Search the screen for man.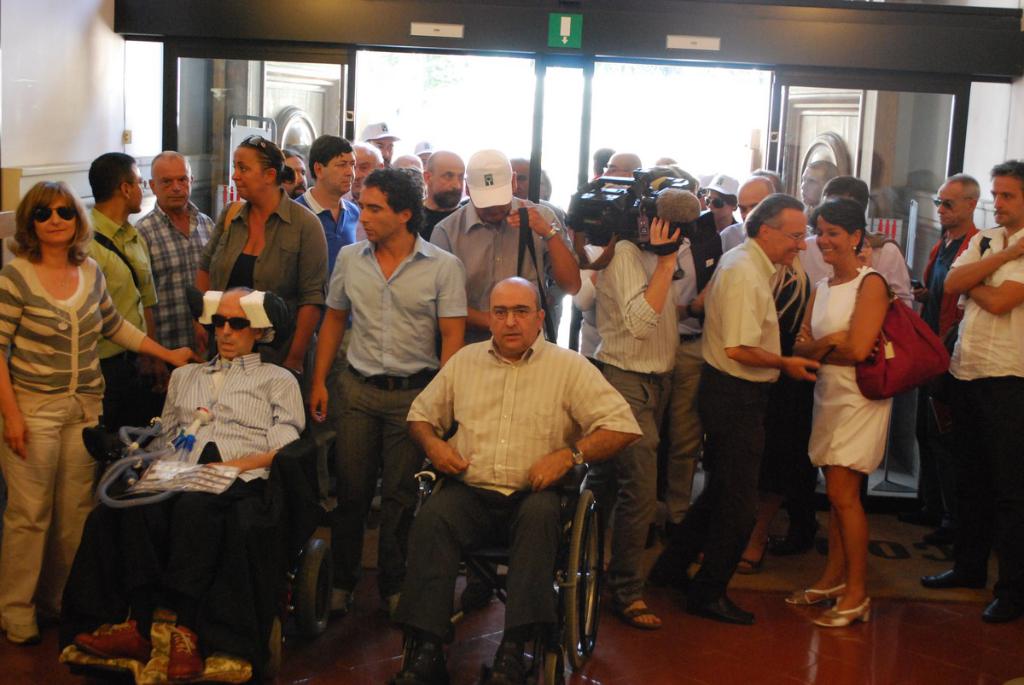
Found at [294, 133, 358, 527].
